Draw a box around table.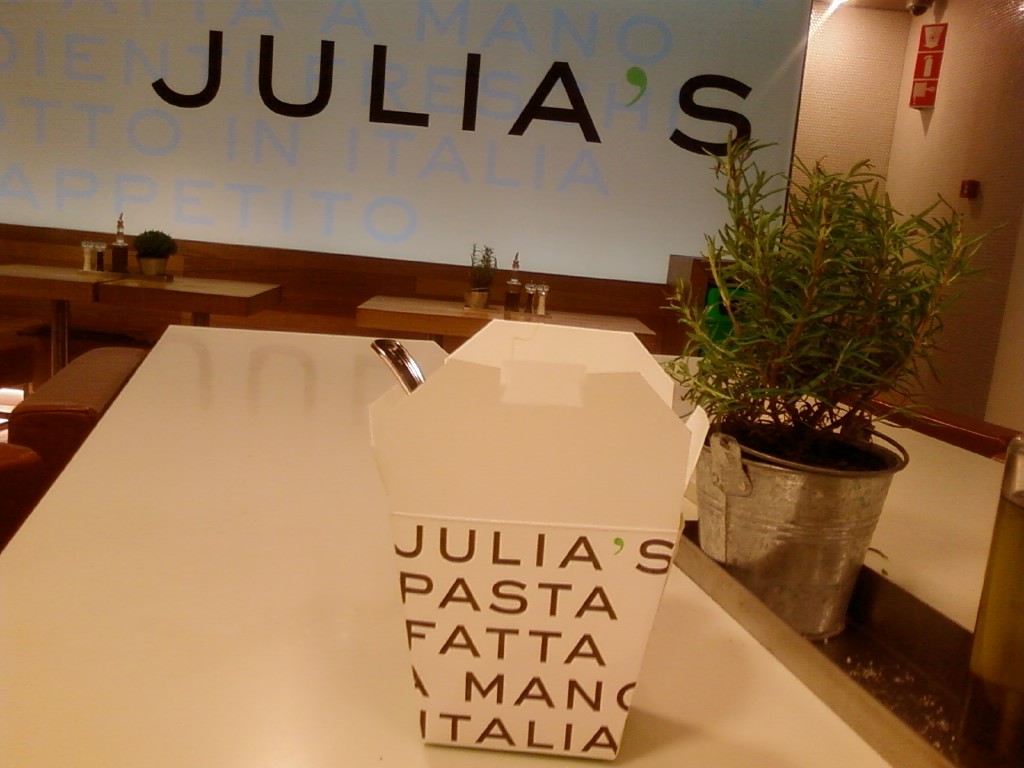
{"left": 0, "top": 260, "right": 275, "bottom": 388}.
